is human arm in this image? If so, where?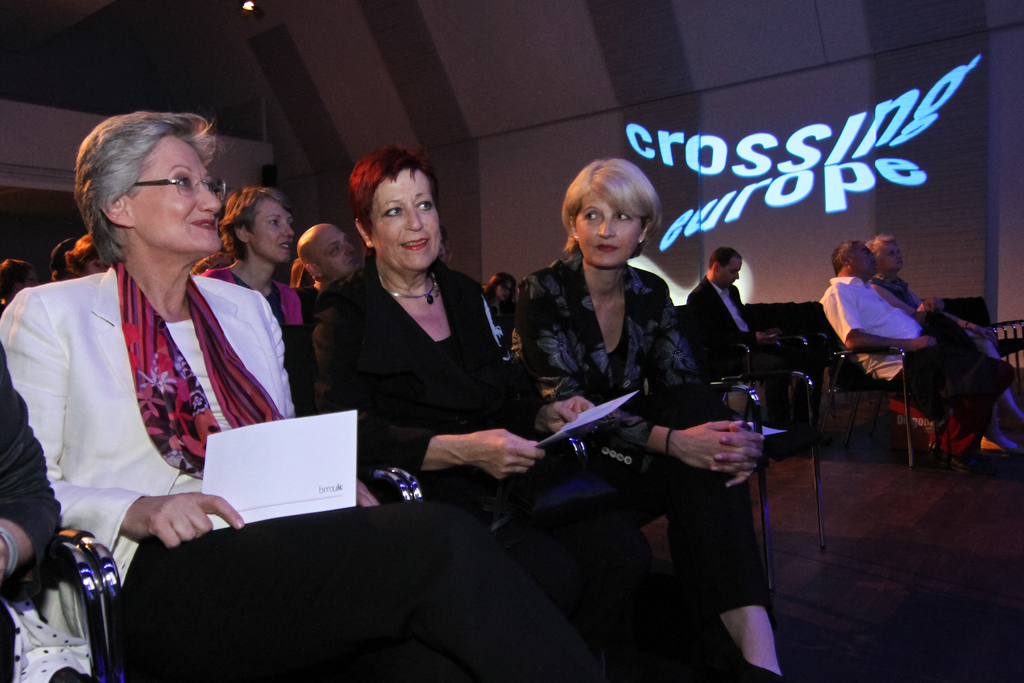
Yes, at crop(527, 268, 768, 490).
